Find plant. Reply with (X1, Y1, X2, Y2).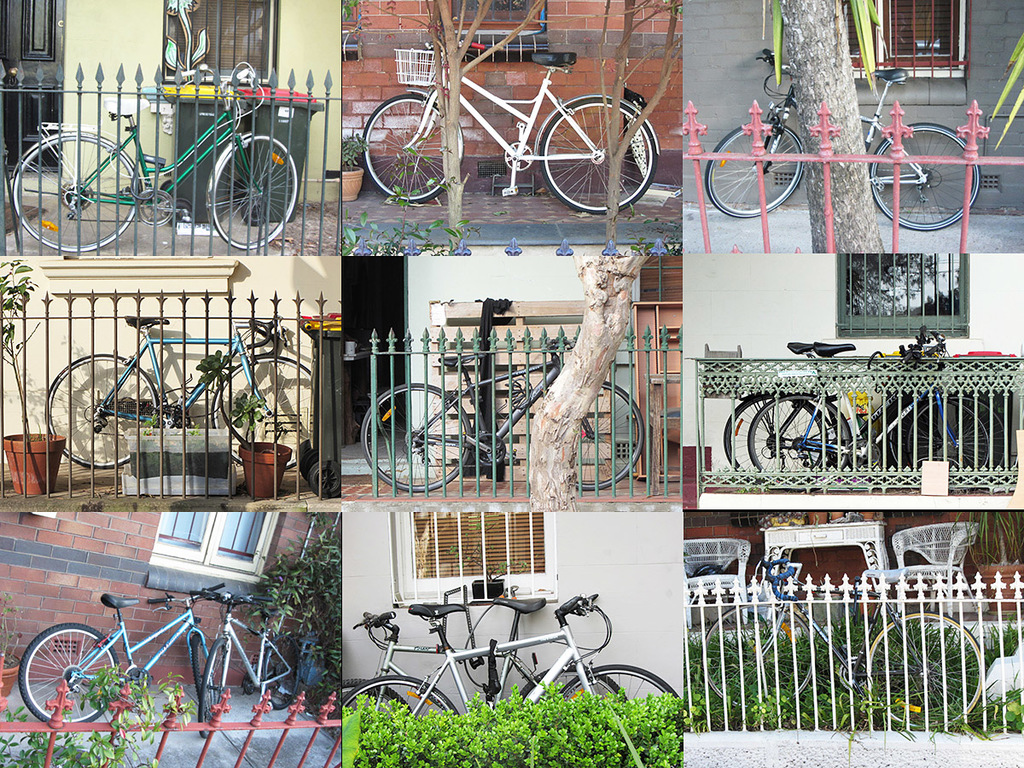
(740, 687, 891, 729).
